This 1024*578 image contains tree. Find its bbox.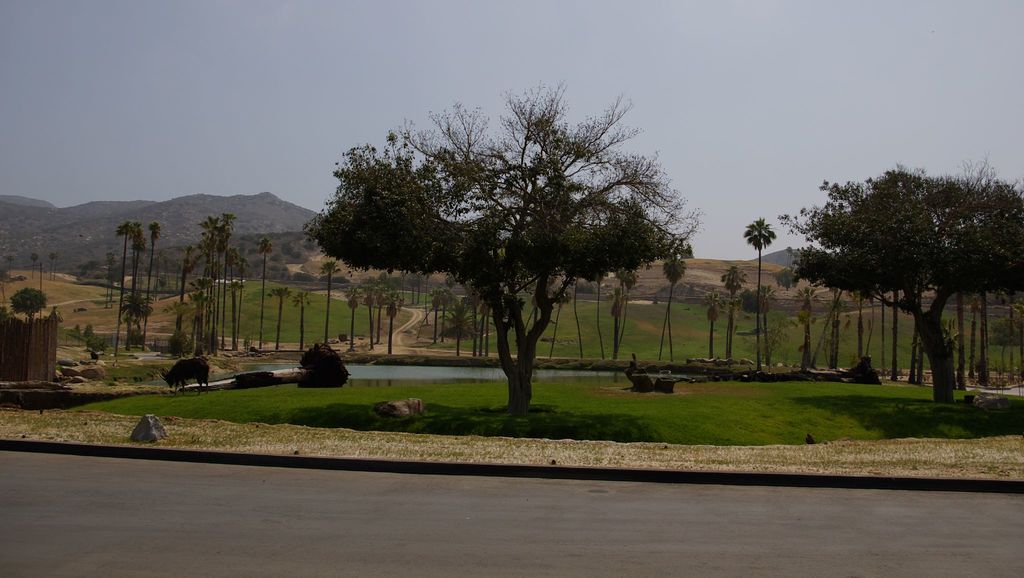
<box>741,212,776,381</box>.
